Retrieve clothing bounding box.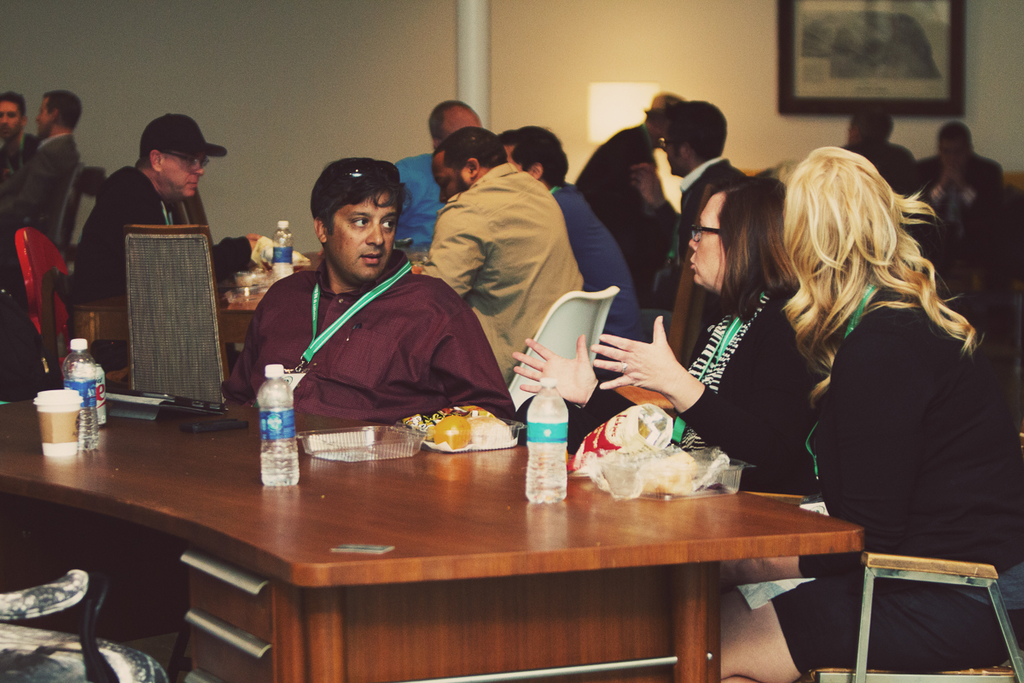
Bounding box: (0,137,76,236).
